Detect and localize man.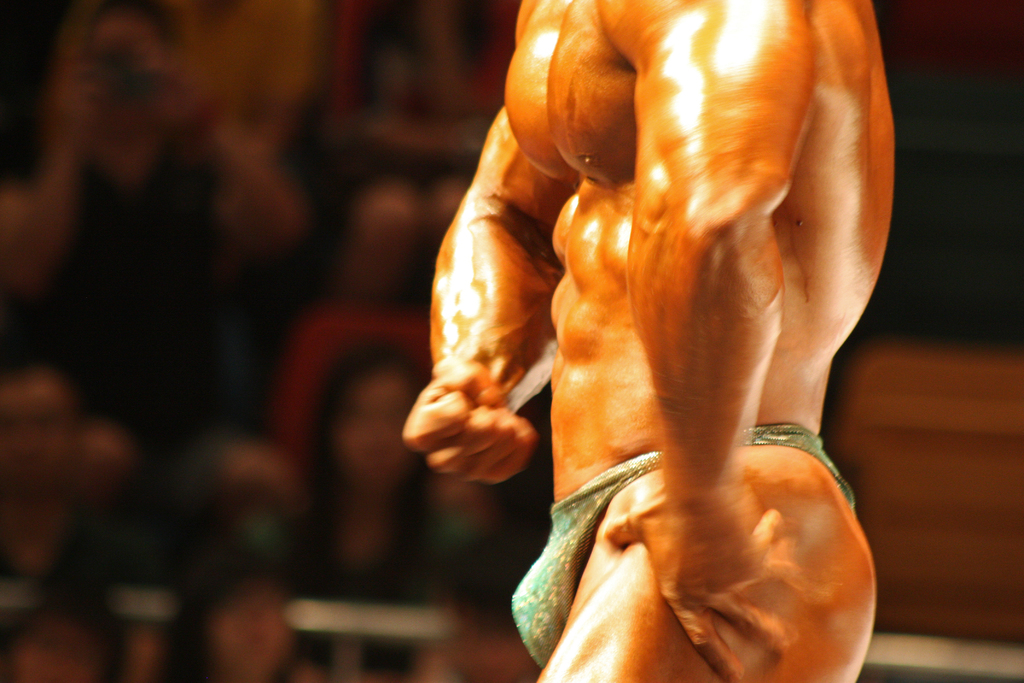
Localized at pyautogui.locateOnScreen(387, 0, 945, 664).
